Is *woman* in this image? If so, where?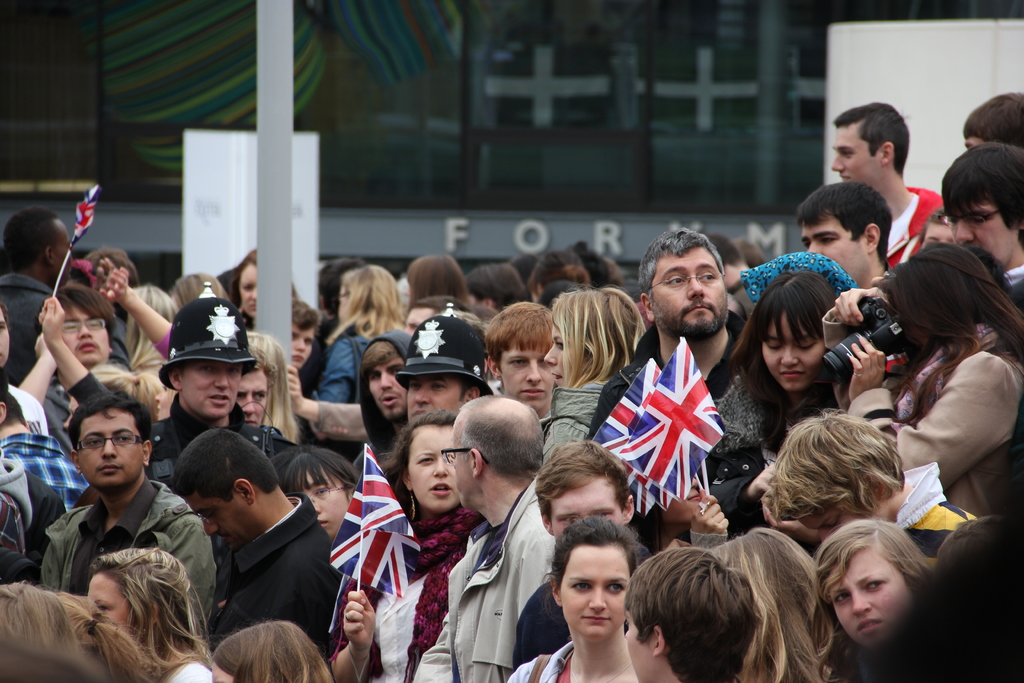
Yes, at (289, 263, 408, 433).
